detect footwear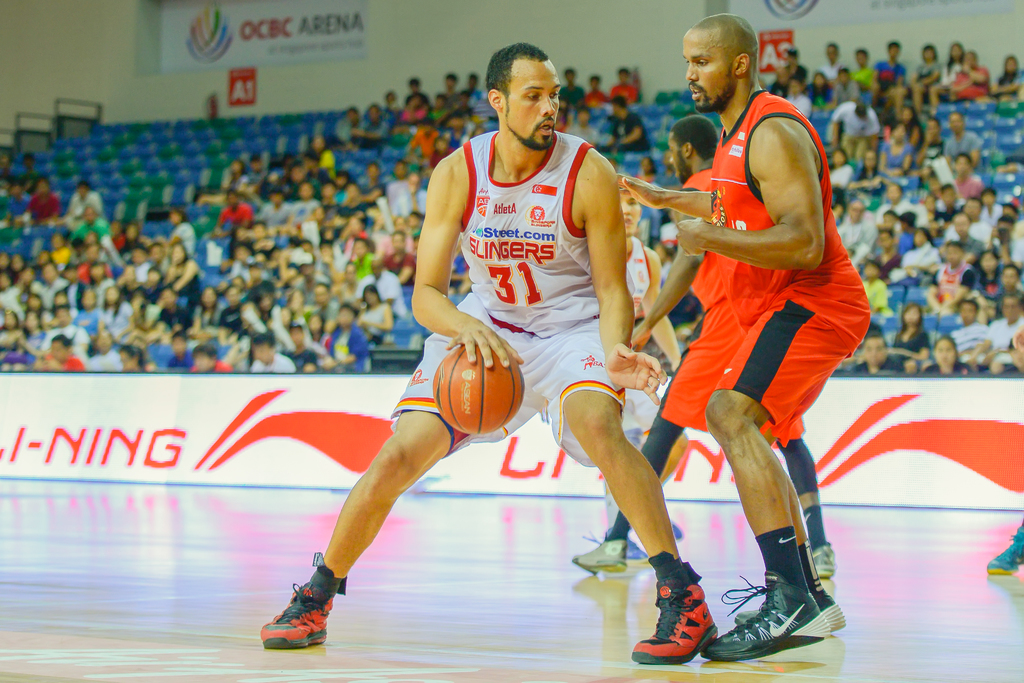
BBox(668, 516, 684, 541)
